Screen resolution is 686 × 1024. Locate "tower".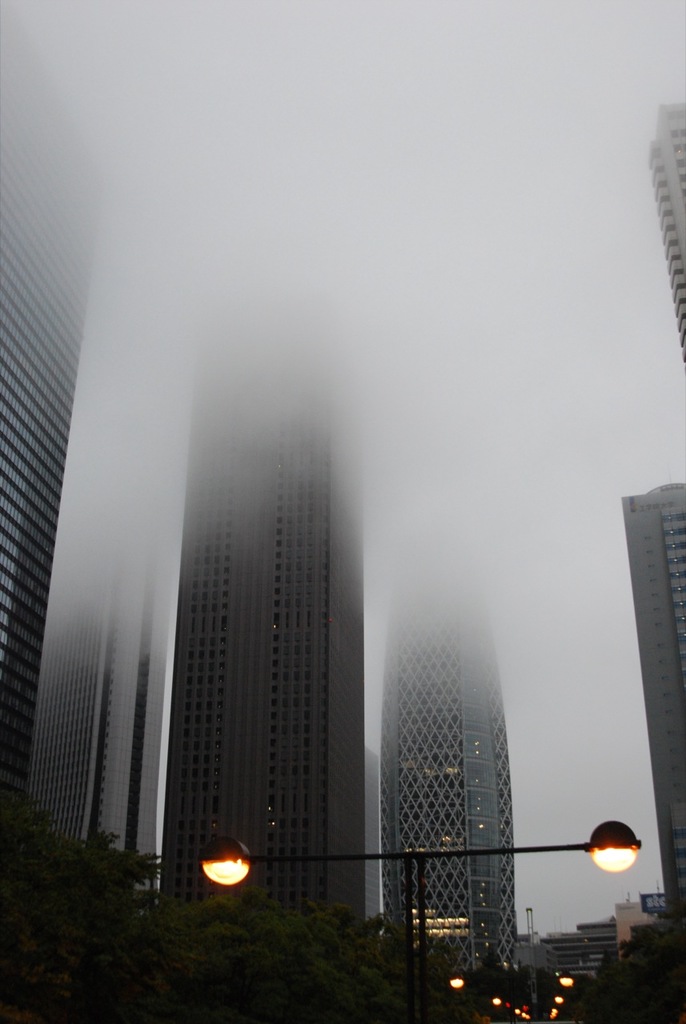
(x1=390, y1=565, x2=524, y2=1010).
